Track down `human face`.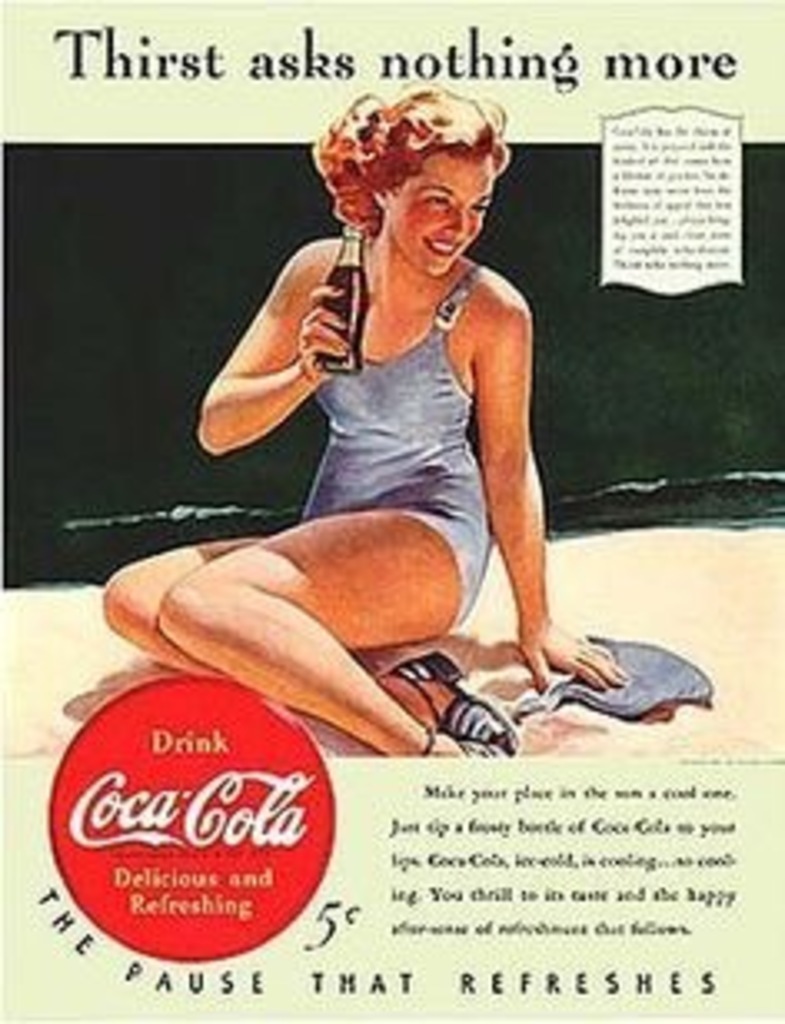
Tracked to bbox=[389, 153, 489, 279].
